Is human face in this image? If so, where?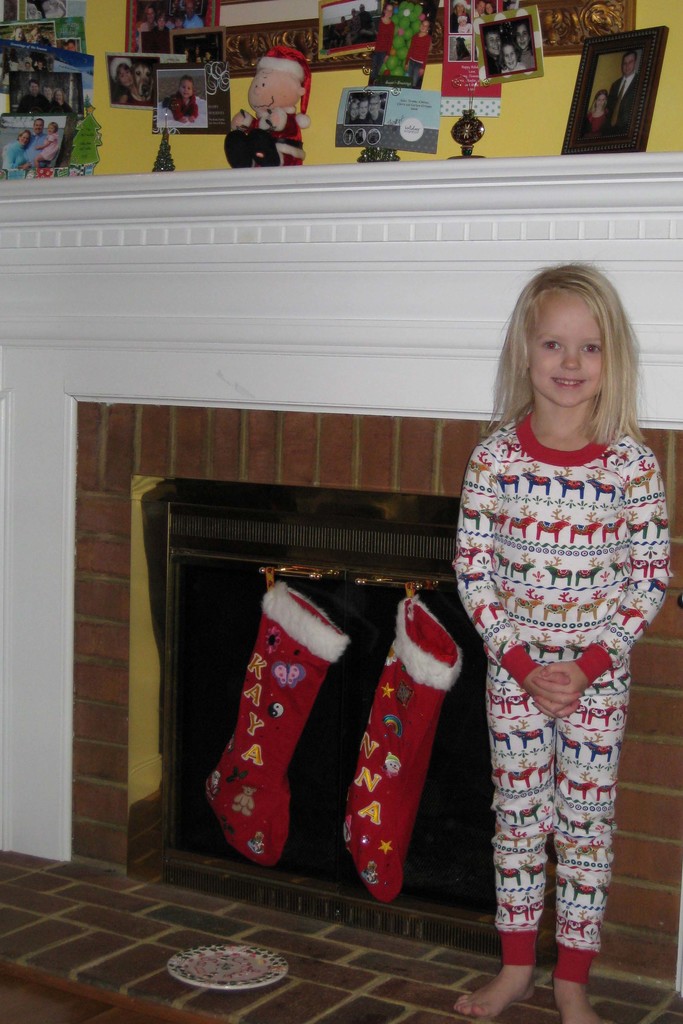
Yes, at 523,289,609,406.
